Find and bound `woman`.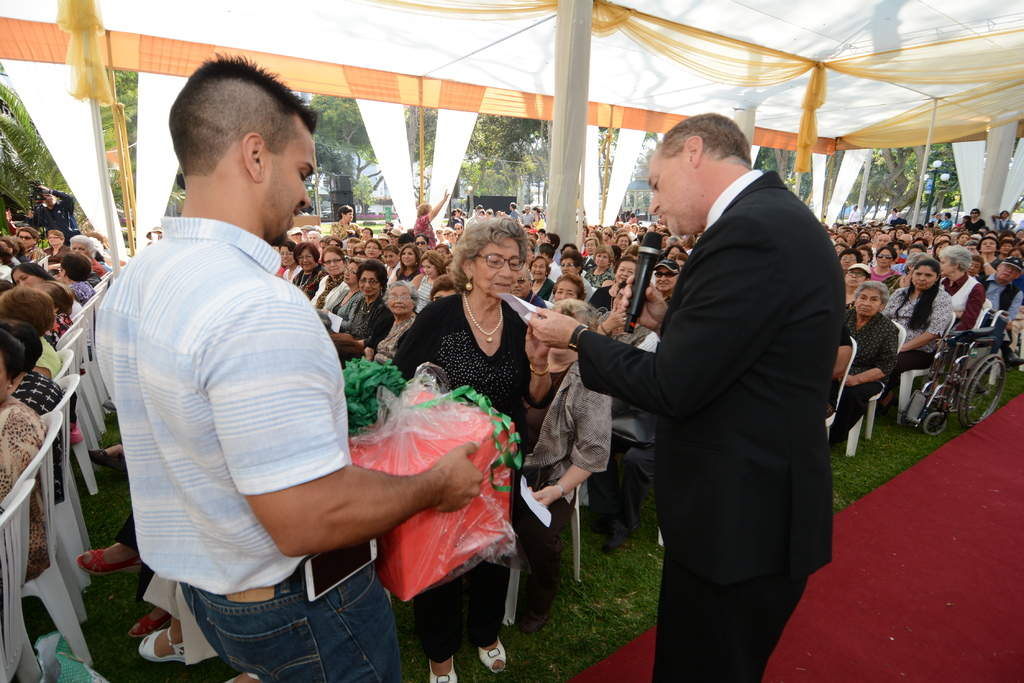
Bound: bbox=[592, 255, 636, 309].
